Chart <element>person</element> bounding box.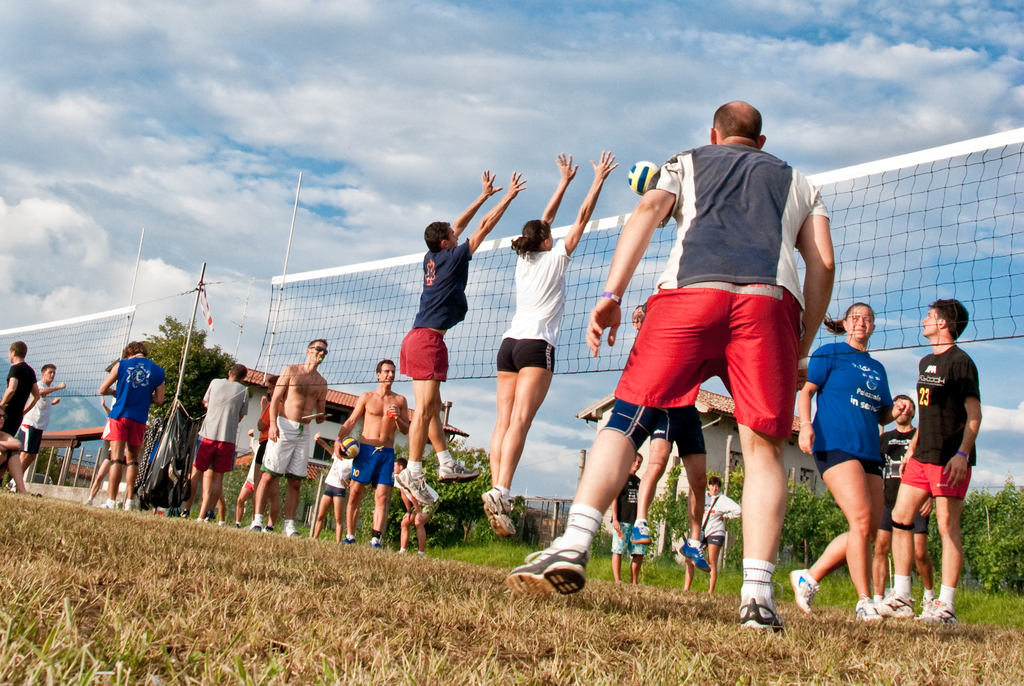
Charted: 683, 478, 745, 595.
